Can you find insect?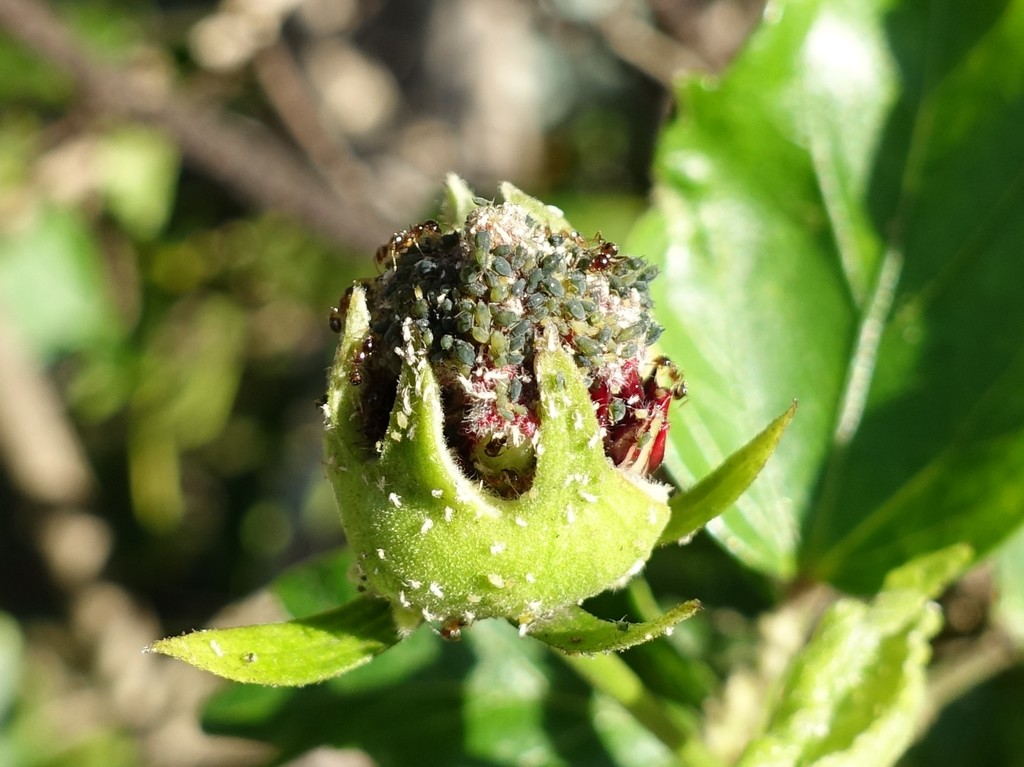
Yes, bounding box: {"x1": 421, "y1": 604, "x2": 433, "y2": 621}.
